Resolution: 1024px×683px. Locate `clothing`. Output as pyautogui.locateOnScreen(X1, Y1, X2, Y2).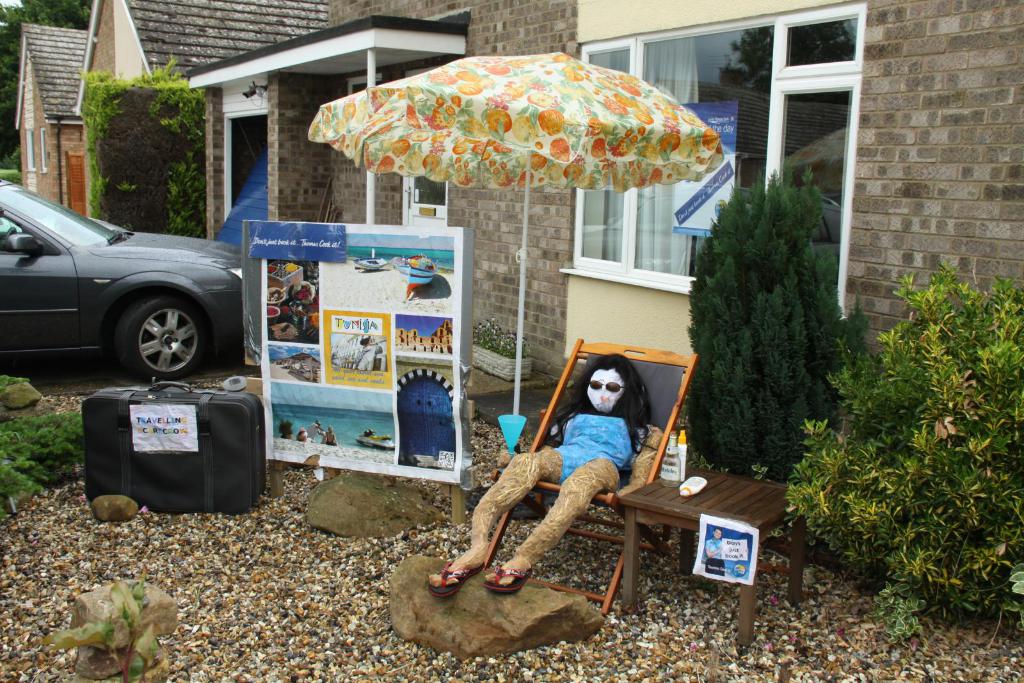
pyautogui.locateOnScreen(465, 414, 662, 572).
